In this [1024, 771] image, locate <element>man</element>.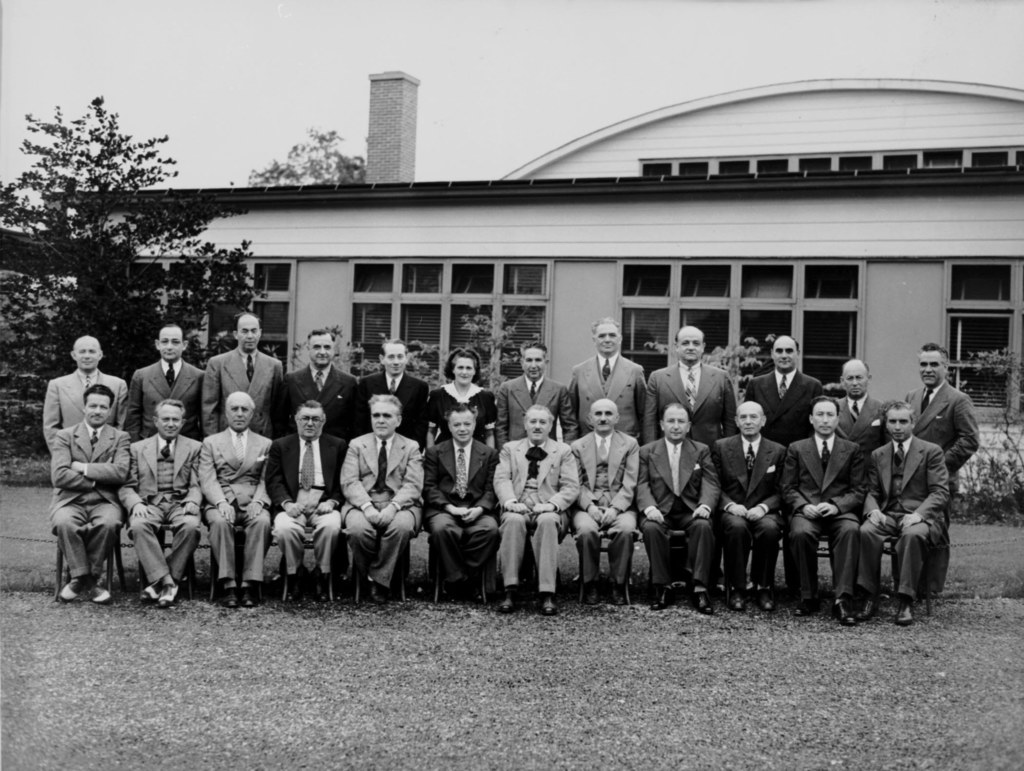
Bounding box: select_region(118, 401, 204, 610).
